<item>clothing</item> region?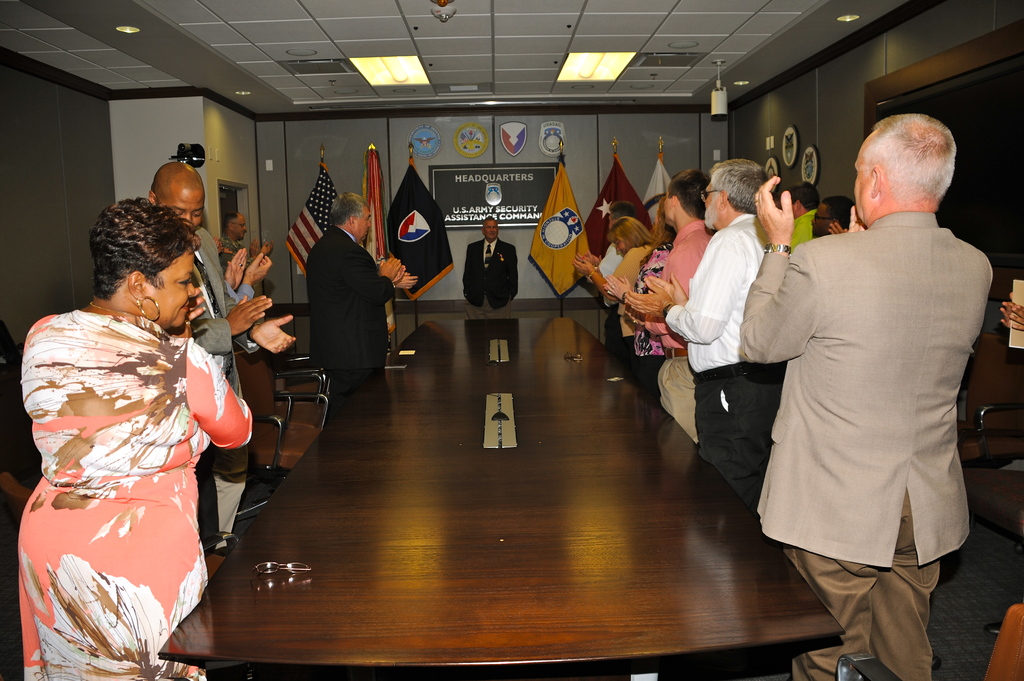
x1=736, y1=206, x2=991, y2=680
